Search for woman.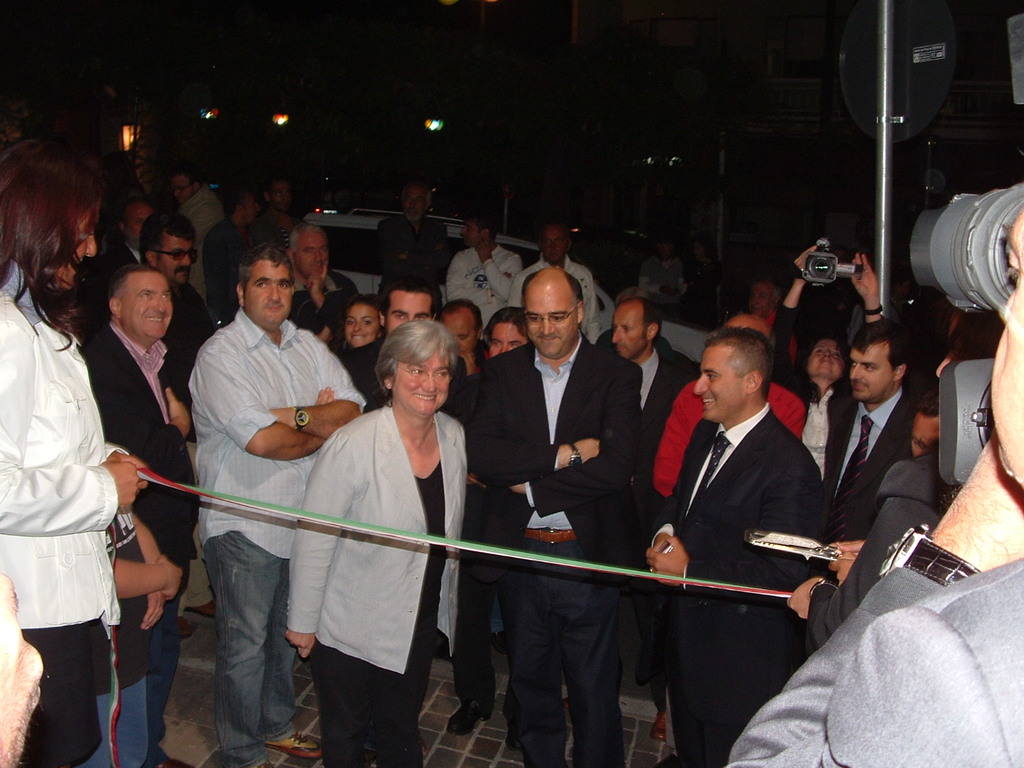
Found at 278,300,479,765.
